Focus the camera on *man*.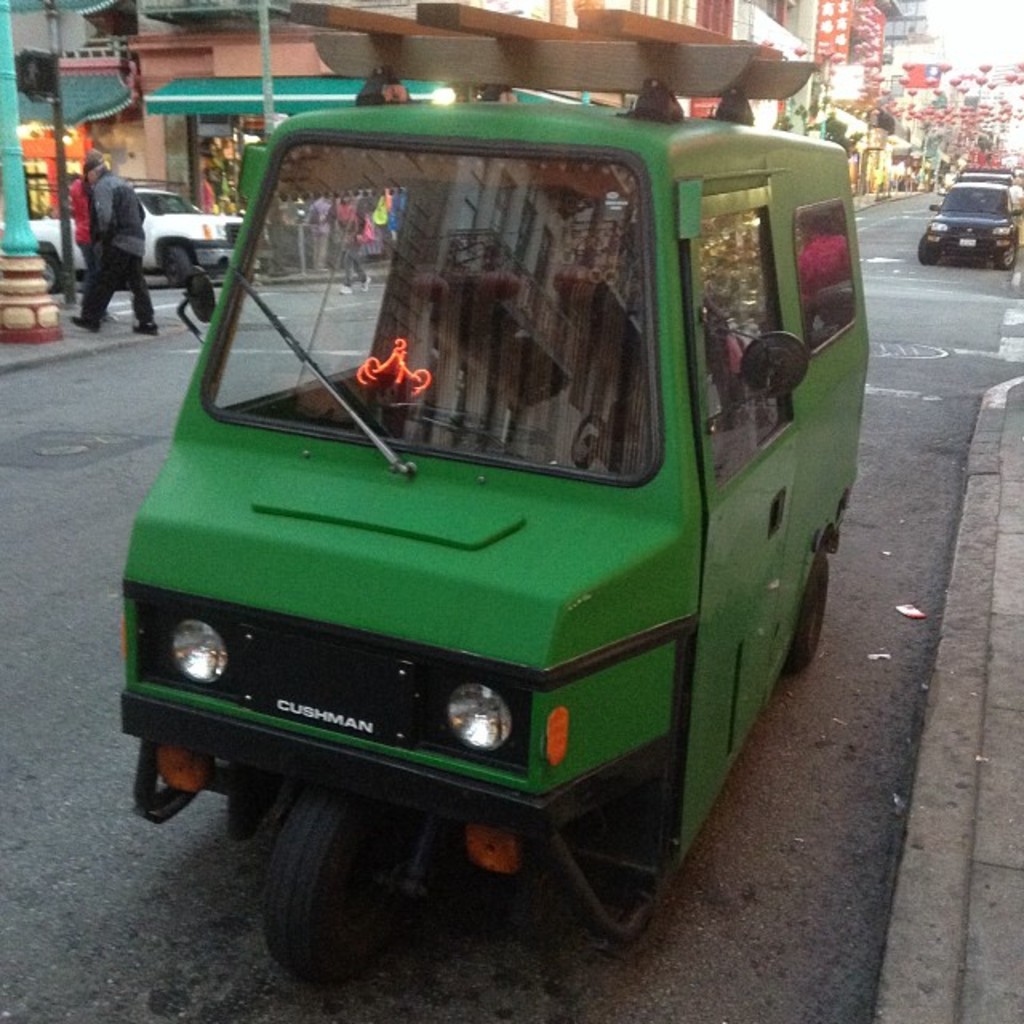
Focus region: box(67, 157, 162, 334).
